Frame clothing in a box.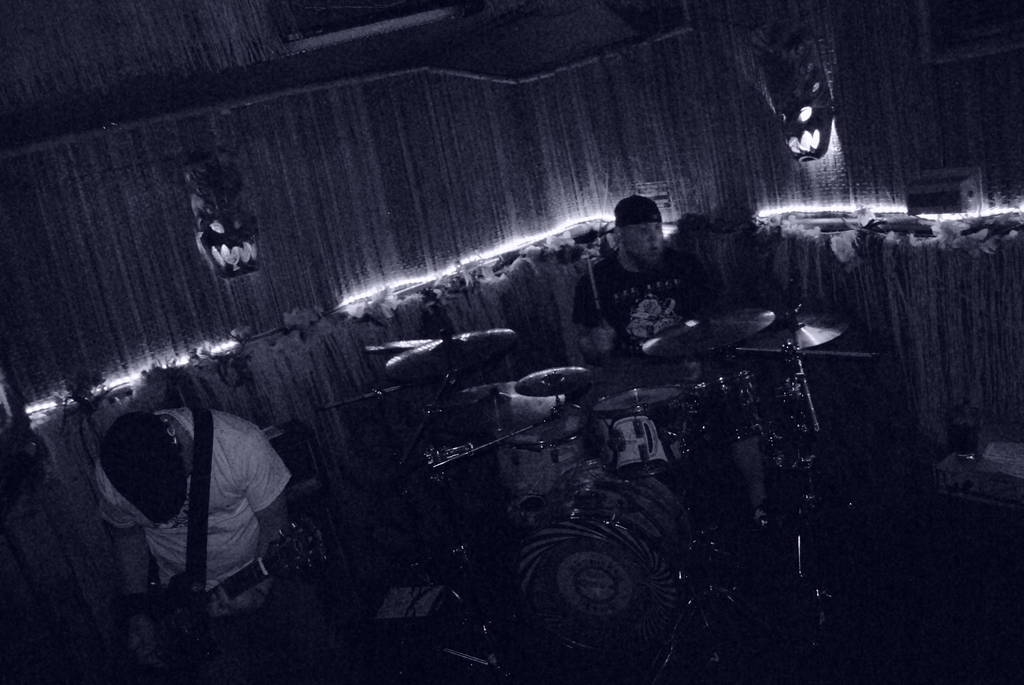
Rect(98, 390, 296, 627).
